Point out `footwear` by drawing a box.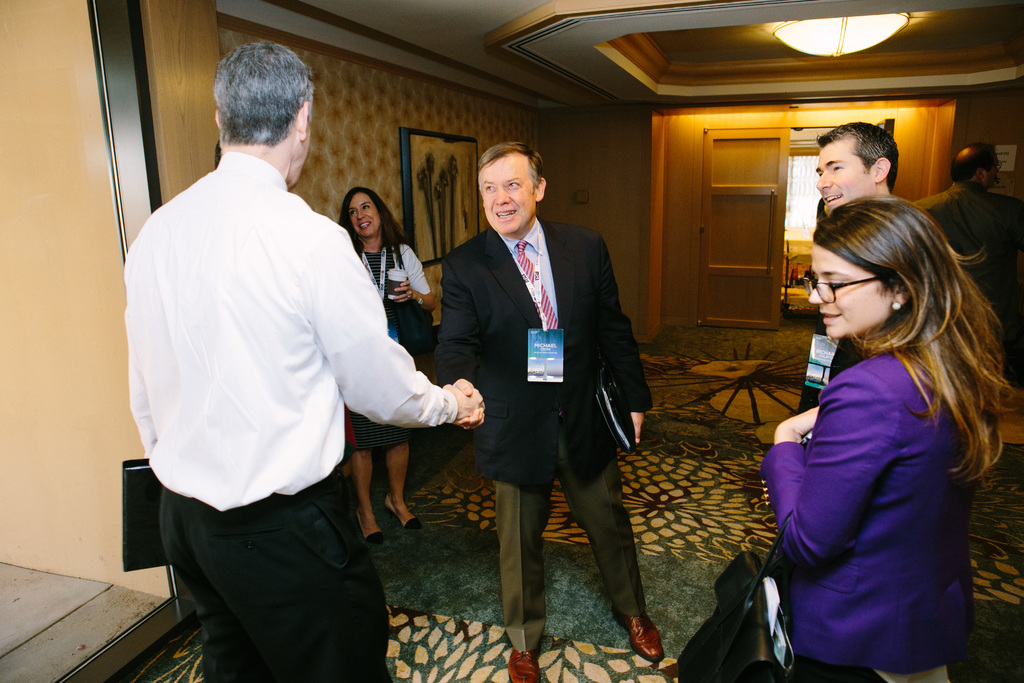
left=353, top=504, right=388, bottom=547.
